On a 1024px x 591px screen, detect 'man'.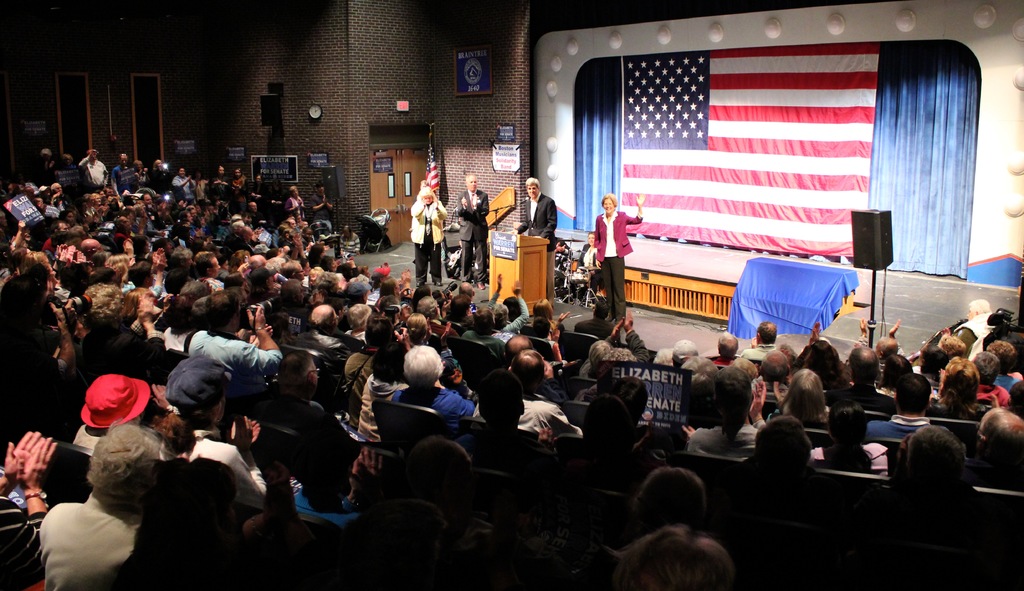
Rect(515, 174, 561, 315).
